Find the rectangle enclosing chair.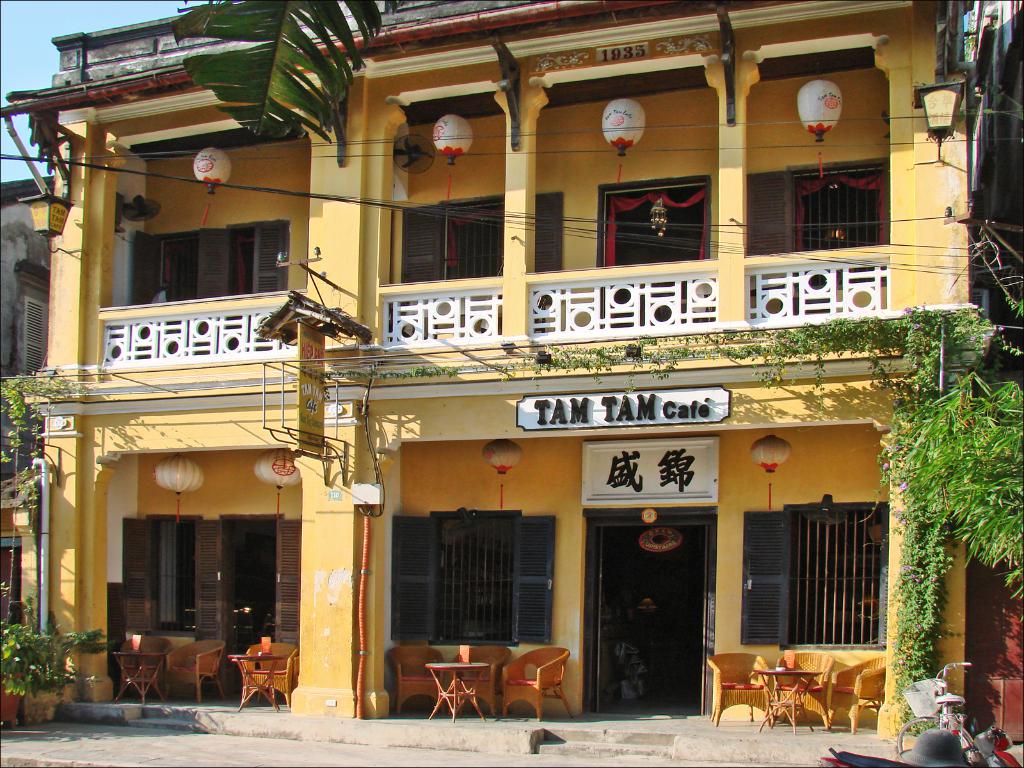
Rect(765, 650, 836, 723).
